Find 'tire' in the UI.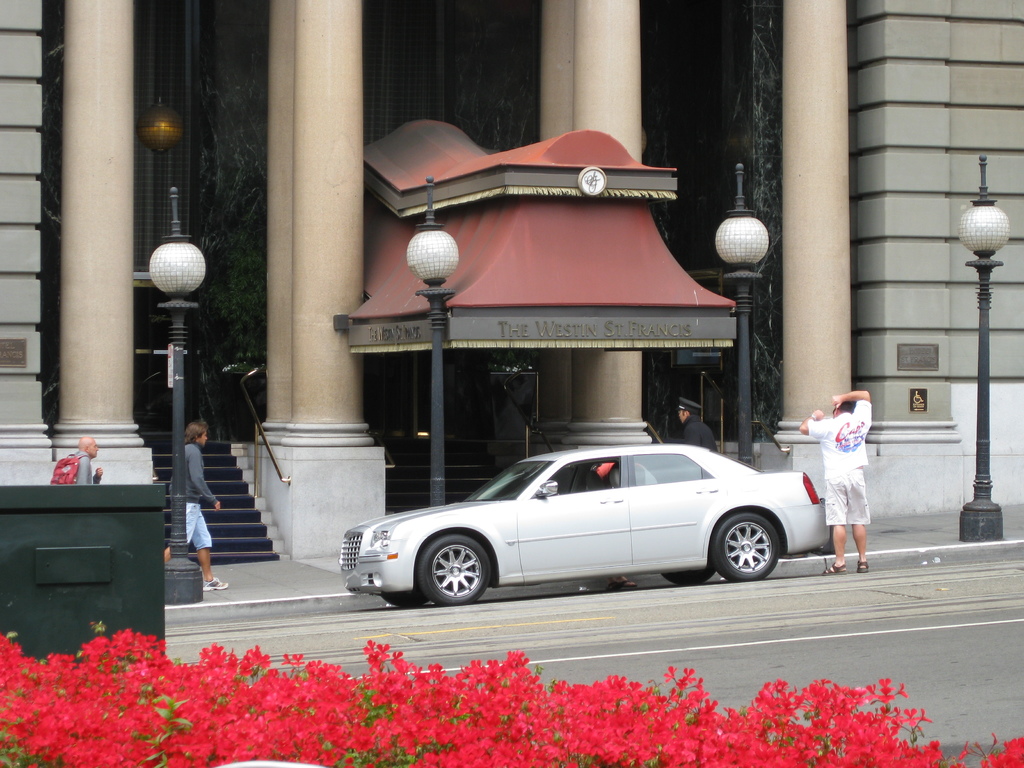
UI element at x1=660 y1=563 x2=718 y2=584.
